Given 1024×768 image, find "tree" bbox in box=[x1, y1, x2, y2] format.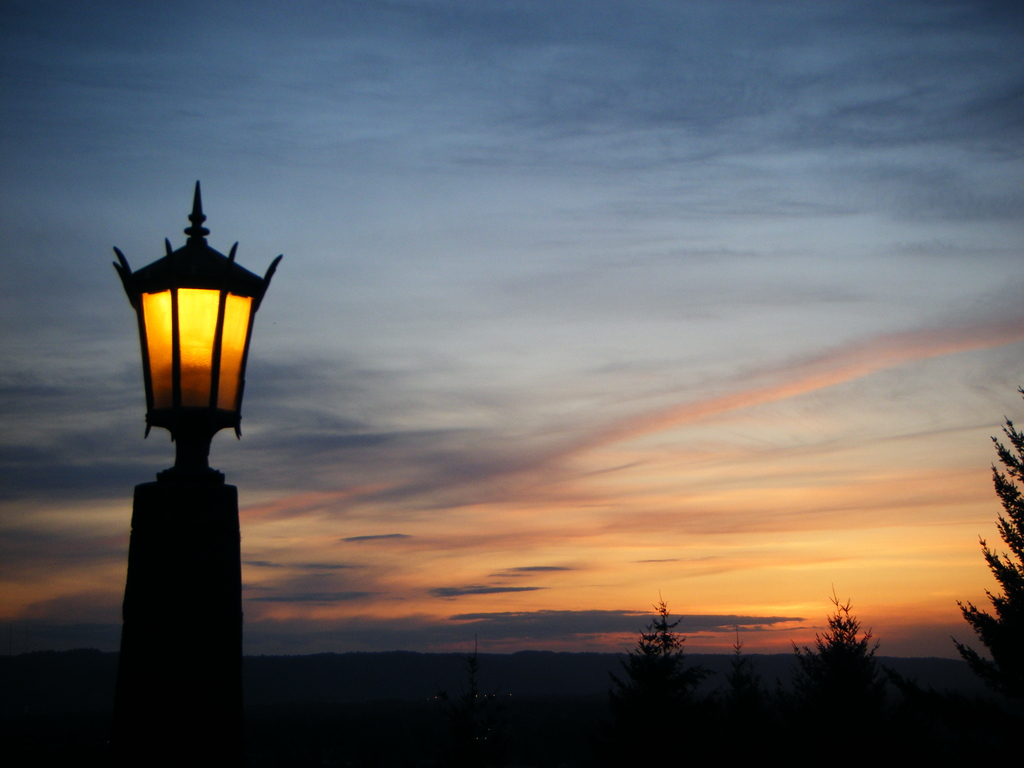
box=[415, 662, 510, 767].
